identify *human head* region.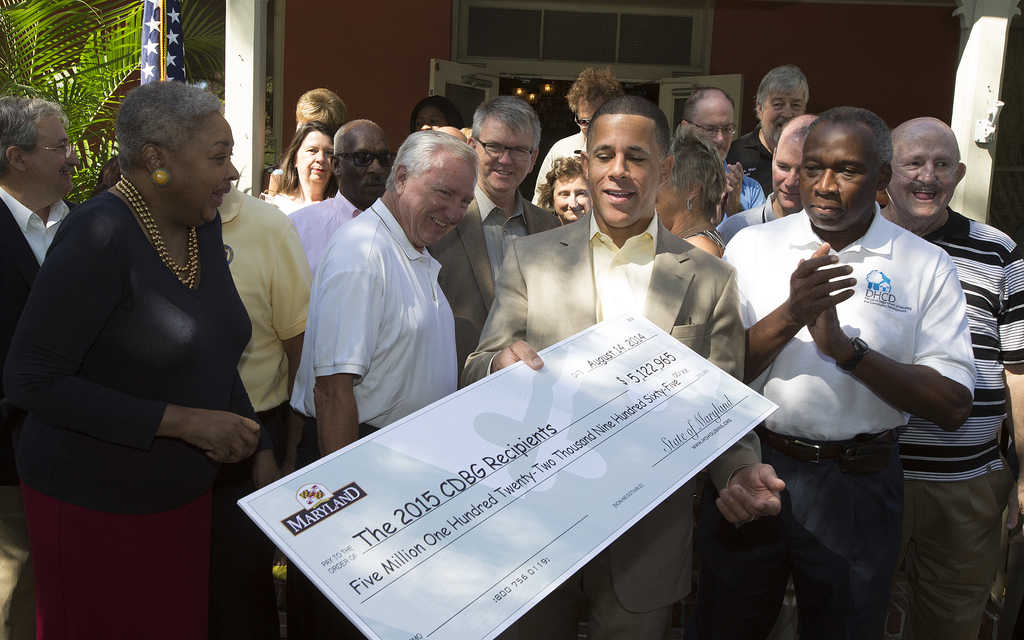
Region: x1=291 y1=123 x2=334 y2=189.
